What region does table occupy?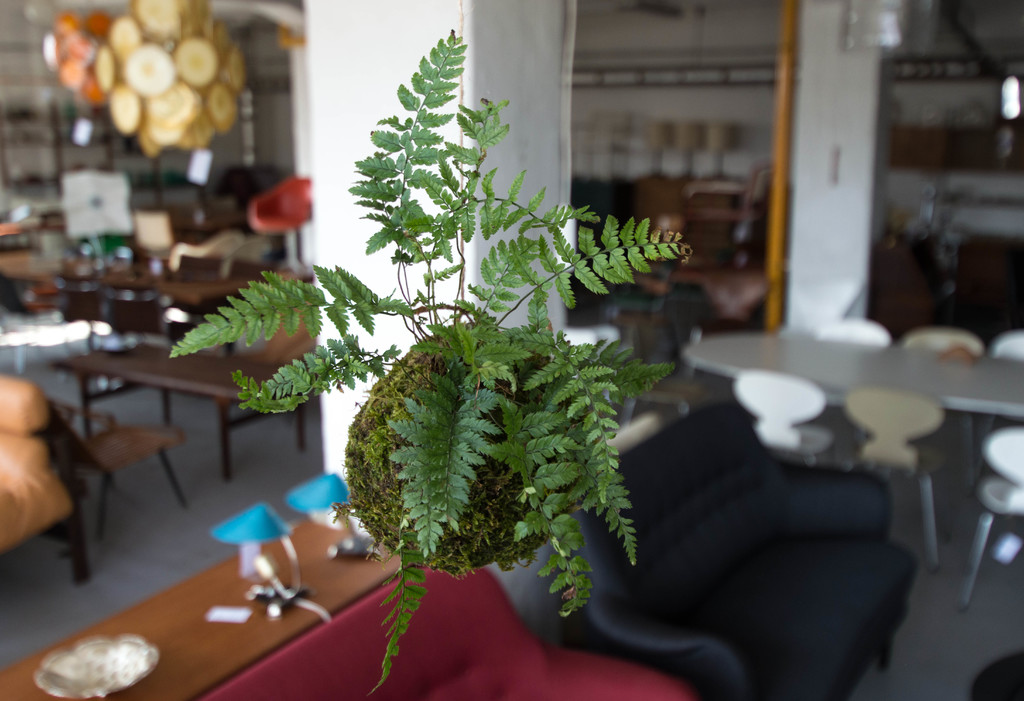
{"left": 0, "top": 496, "right": 700, "bottom": 700}.
